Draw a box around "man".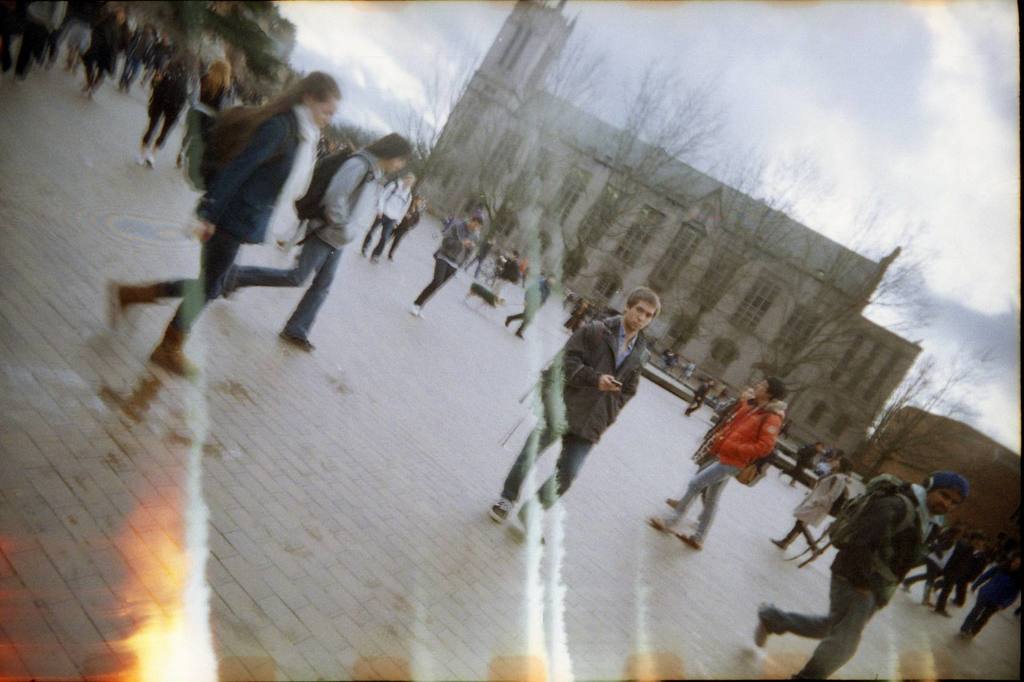
bbox=(936, 529, 998, 615).
